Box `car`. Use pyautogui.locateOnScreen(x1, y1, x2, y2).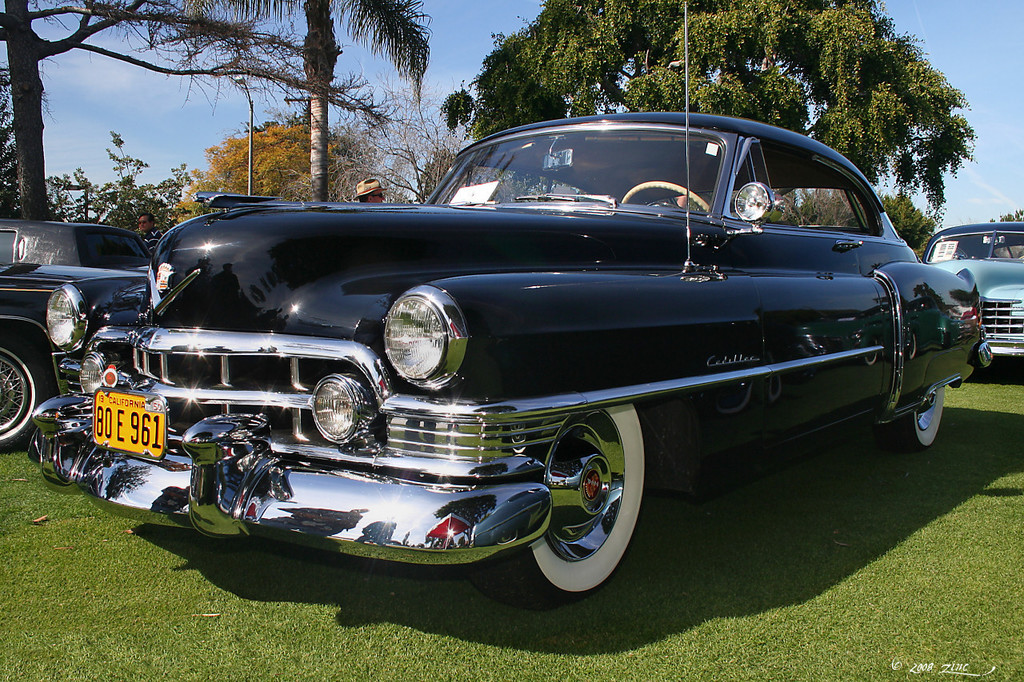
pyautogui.locateOnScreen(922, 214, 1023, 358).
